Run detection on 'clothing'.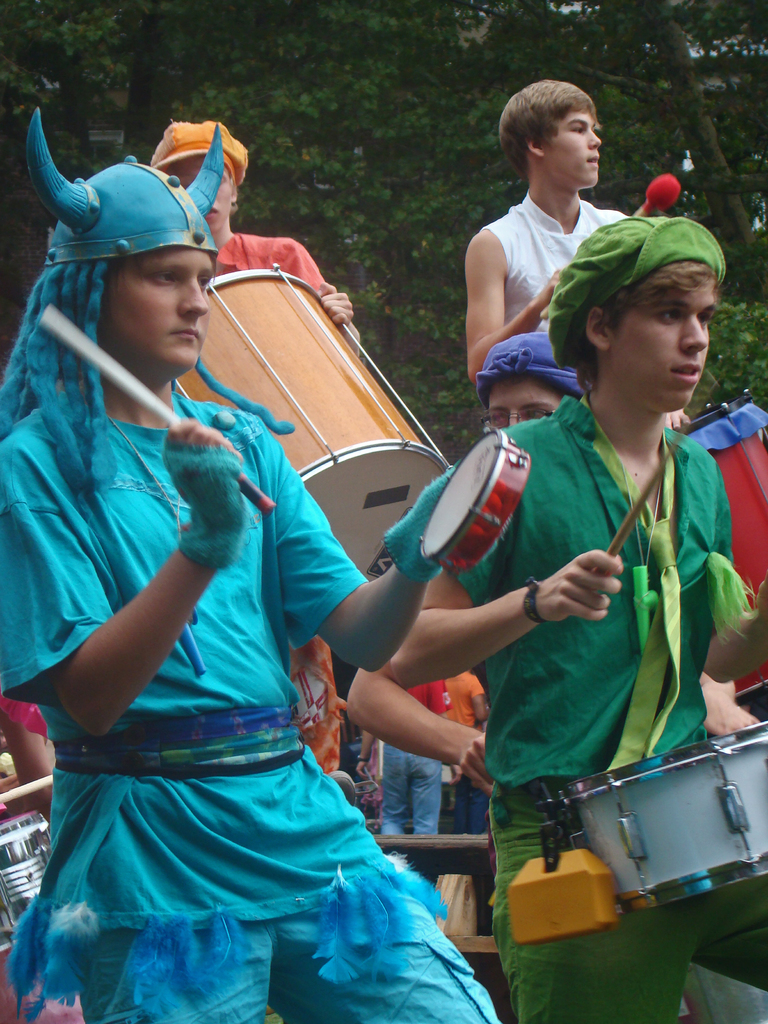
Result: <box>385,388,756,1023</box>.
